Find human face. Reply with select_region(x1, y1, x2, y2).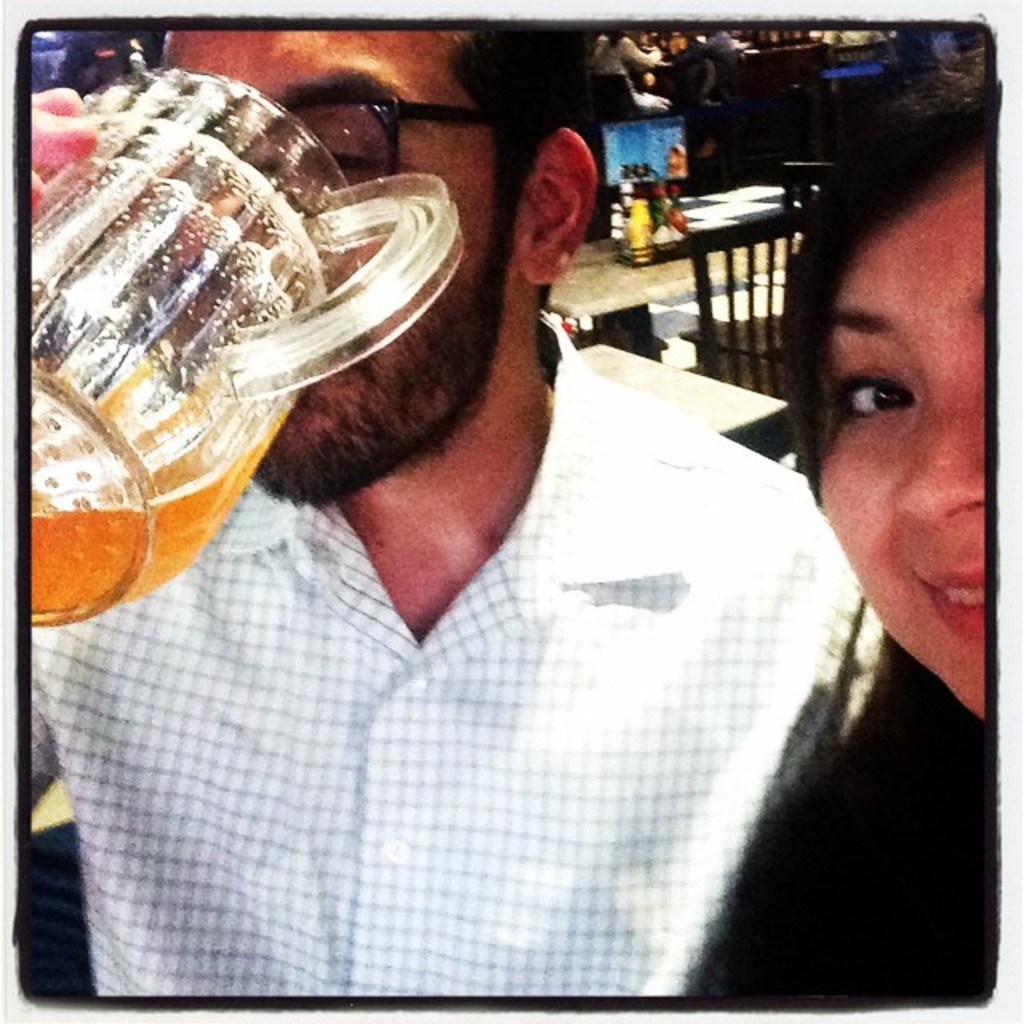
select_region(811, 160, 997, 718).
